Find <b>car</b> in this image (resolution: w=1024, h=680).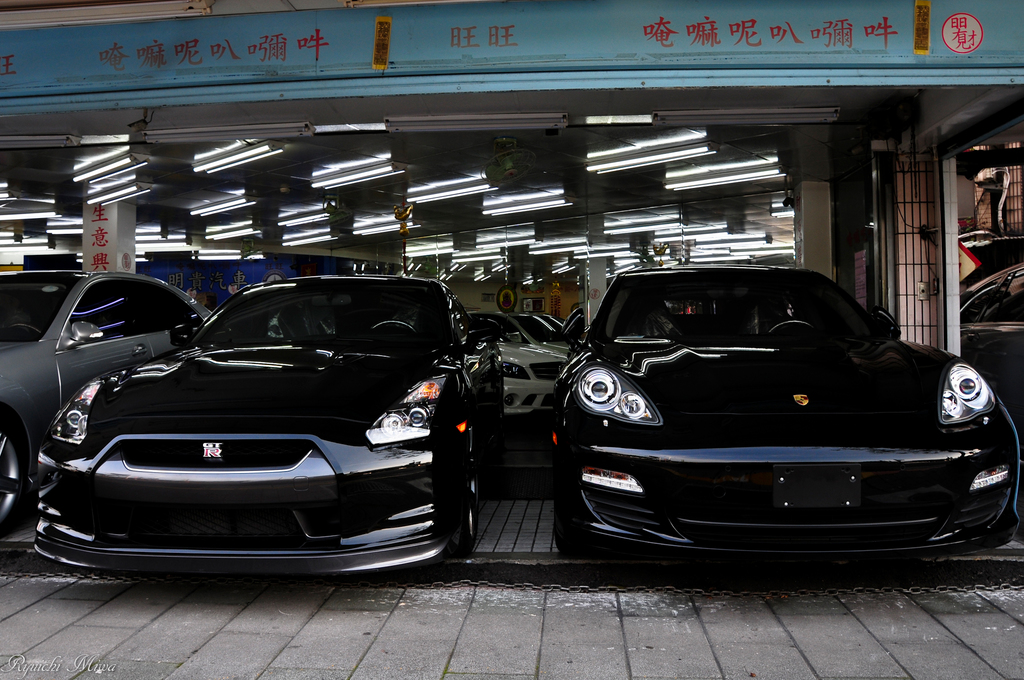
BBox(551, 261, 1023, 558).
